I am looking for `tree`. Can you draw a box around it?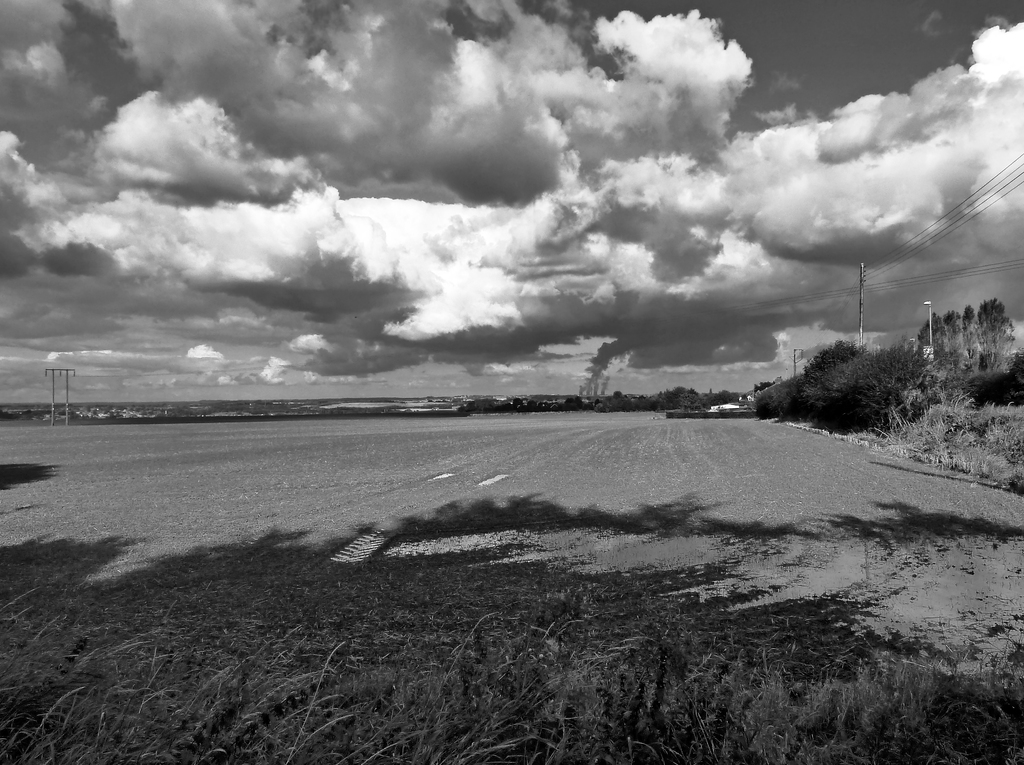
Sure, the bounding box is 965/296/1023/376.
